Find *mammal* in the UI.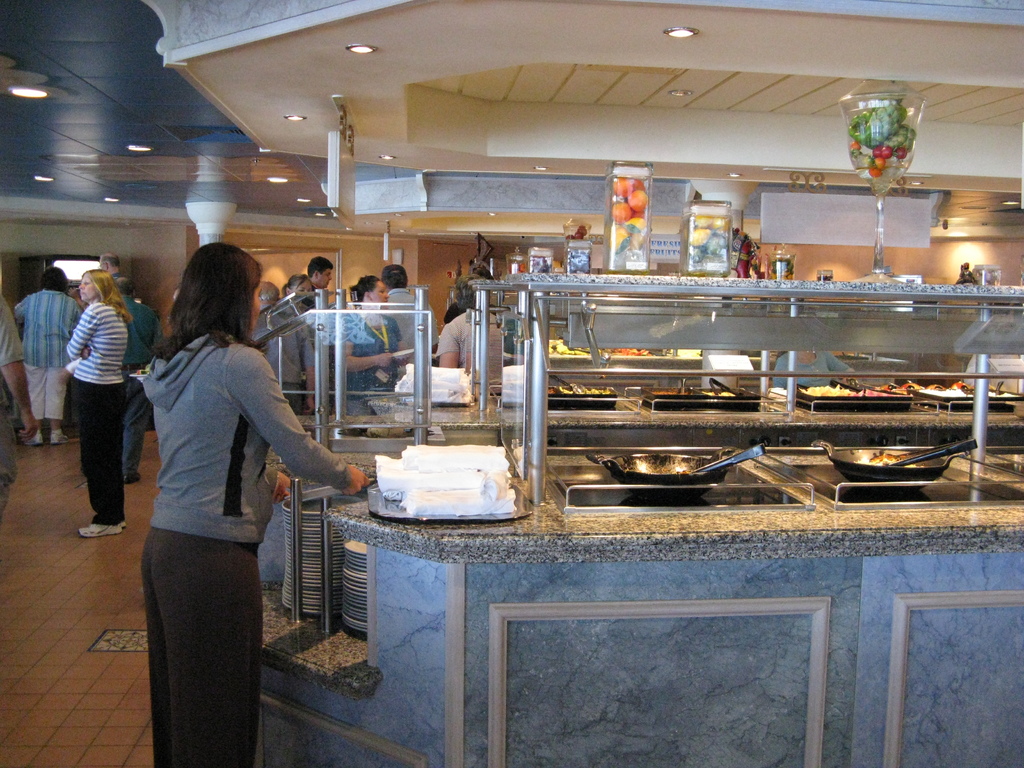
UI element at 115/267/165/477.
